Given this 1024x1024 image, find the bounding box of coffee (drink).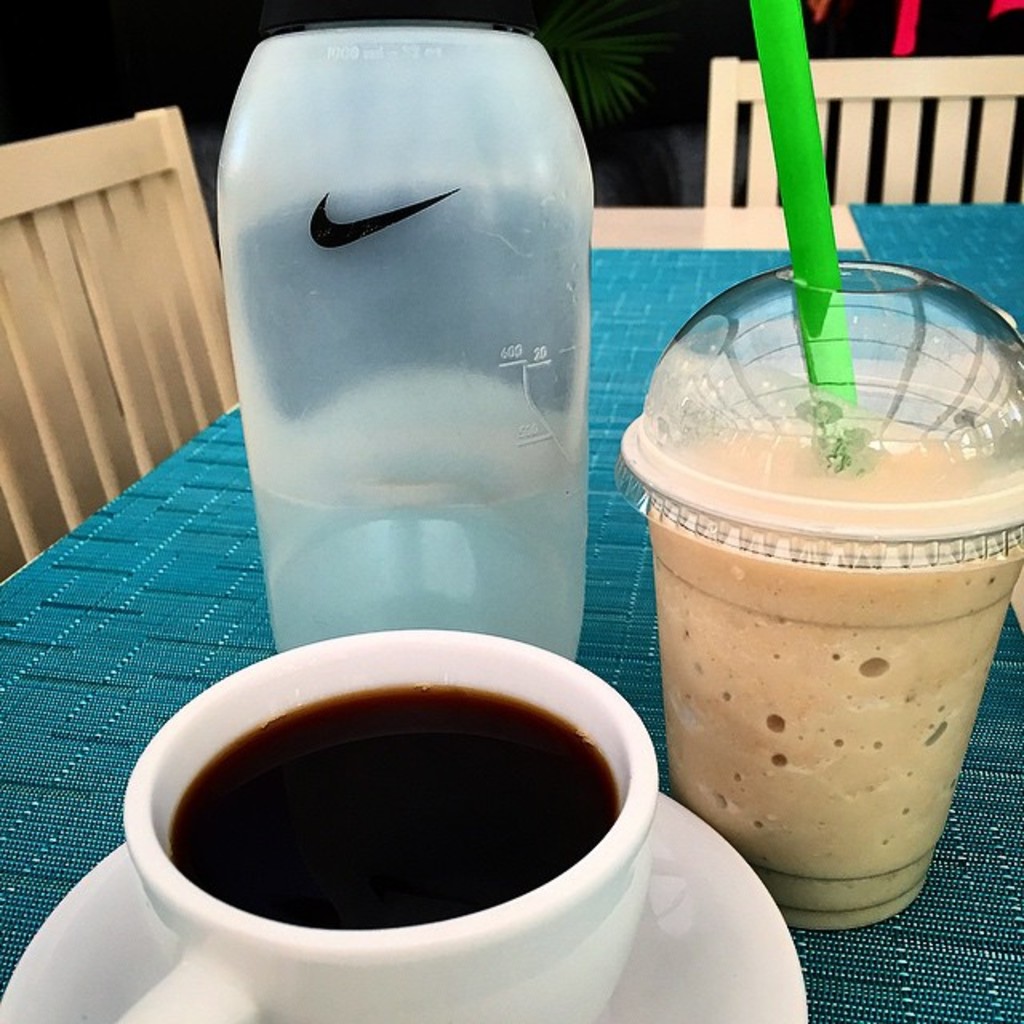
93,611,712,1023.
